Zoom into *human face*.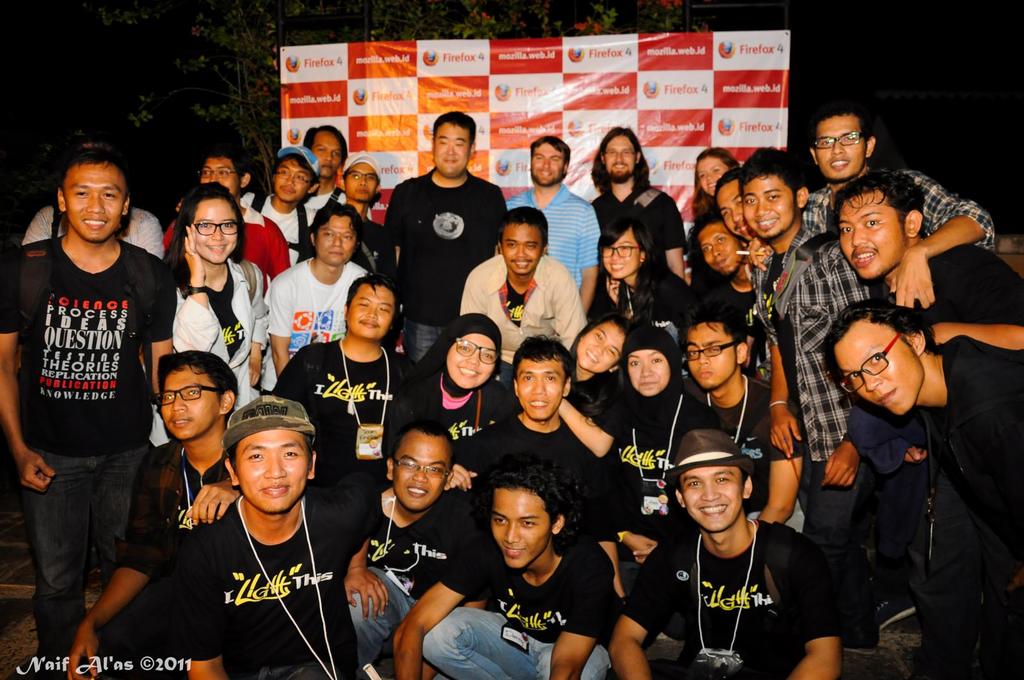
Zoom target: box=[719, 183, 754, 238].
